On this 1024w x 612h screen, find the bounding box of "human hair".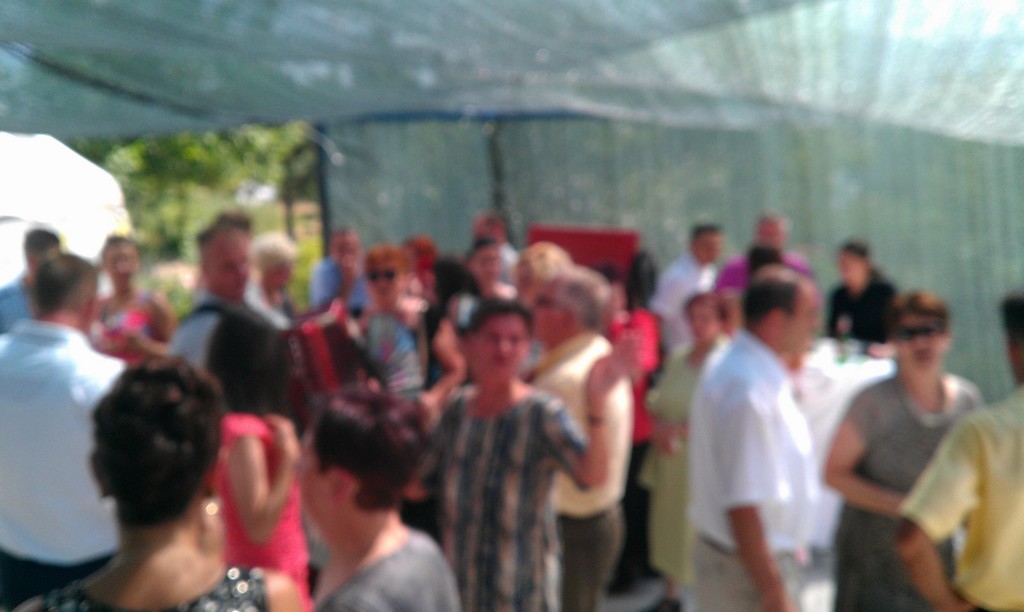
Bounding box: [315, 384, 430, 515].
